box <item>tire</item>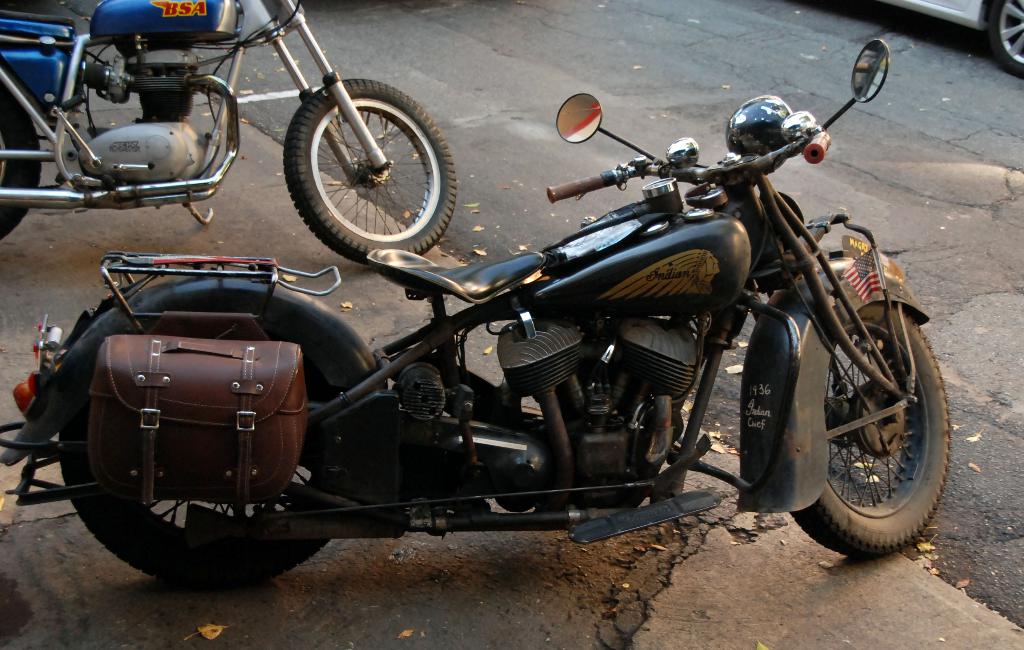
left=283, top=78, right=456, bottom=262
